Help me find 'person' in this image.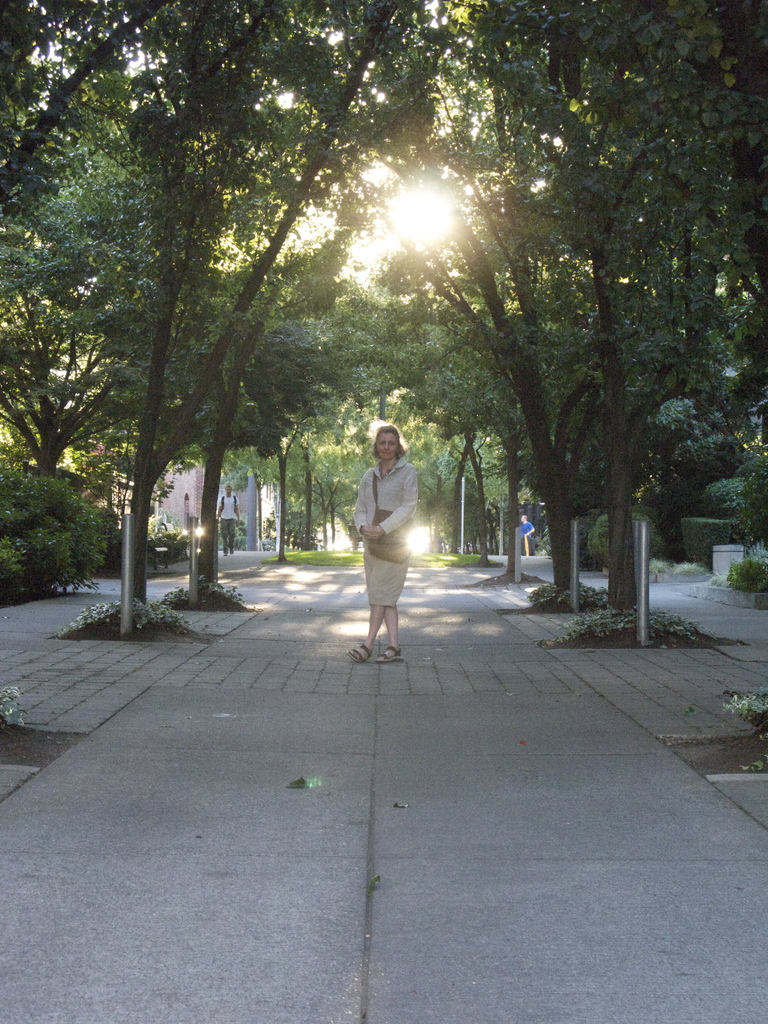
Found it: {"left": 342, "top": 424, "right": 422, "bottom": 659}.
